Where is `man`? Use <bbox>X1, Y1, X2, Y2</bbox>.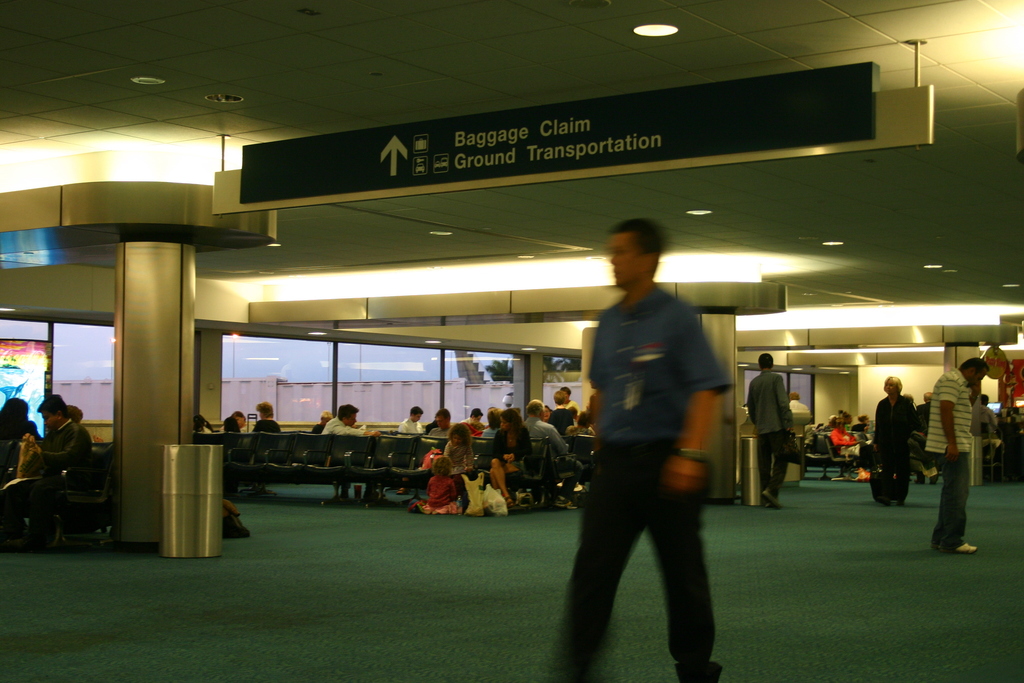
<bbox>314, 411, 333, 434</bbox>.
